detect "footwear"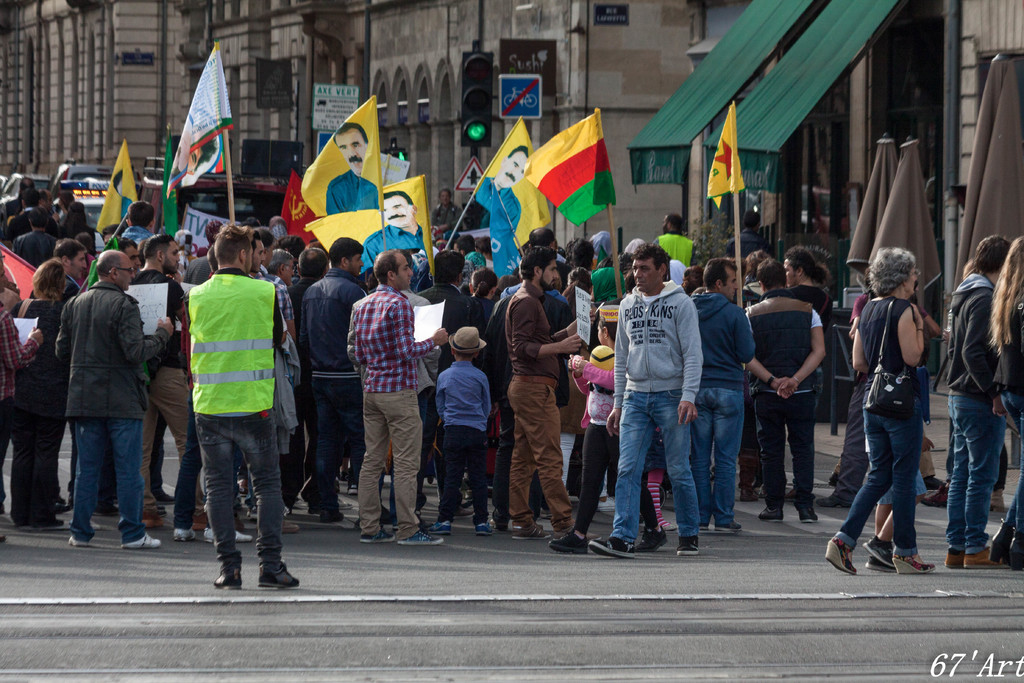
l=473, t=512, r=485, b=538
